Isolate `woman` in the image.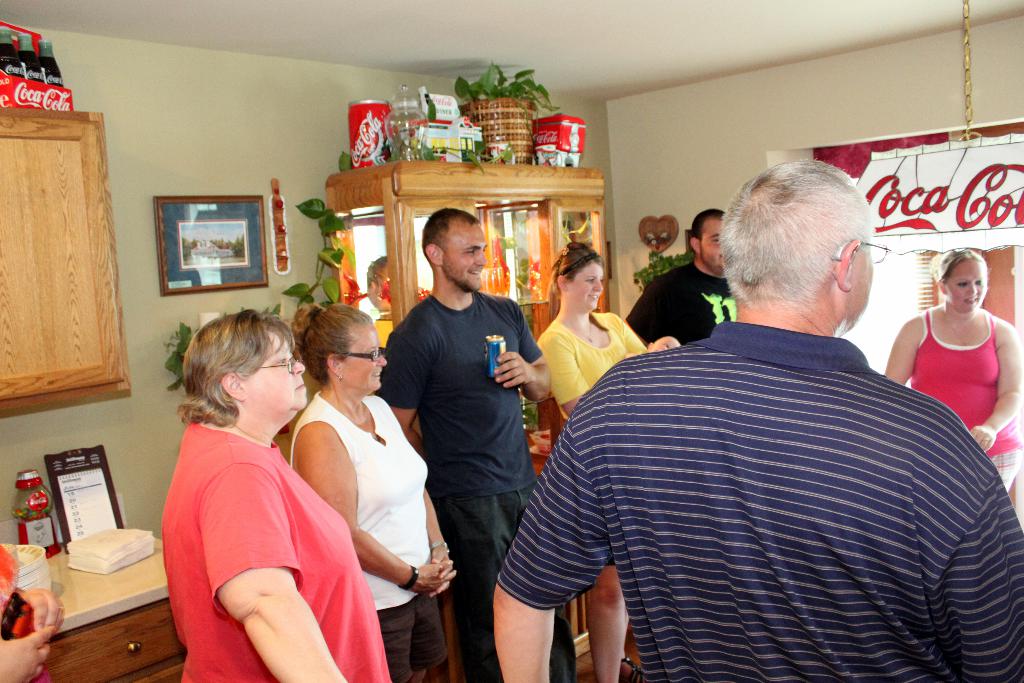
Isolated region: detection(535, 238, 655, 682).
